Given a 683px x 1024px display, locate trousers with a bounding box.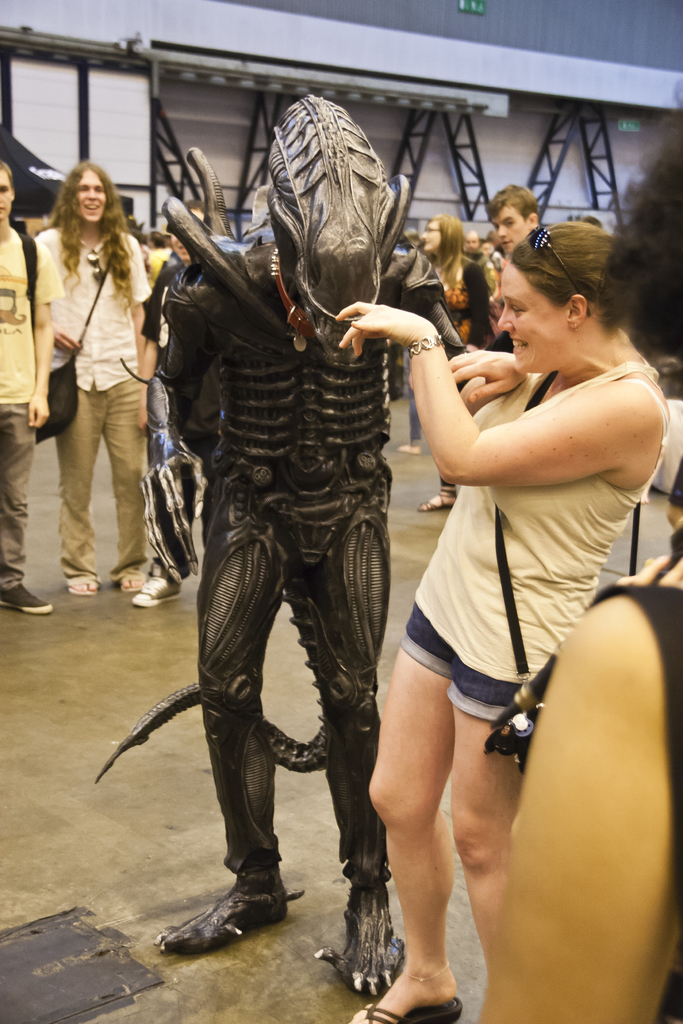
Located: pyautogui.locateOnScreen(0, 399, 26, 593).
